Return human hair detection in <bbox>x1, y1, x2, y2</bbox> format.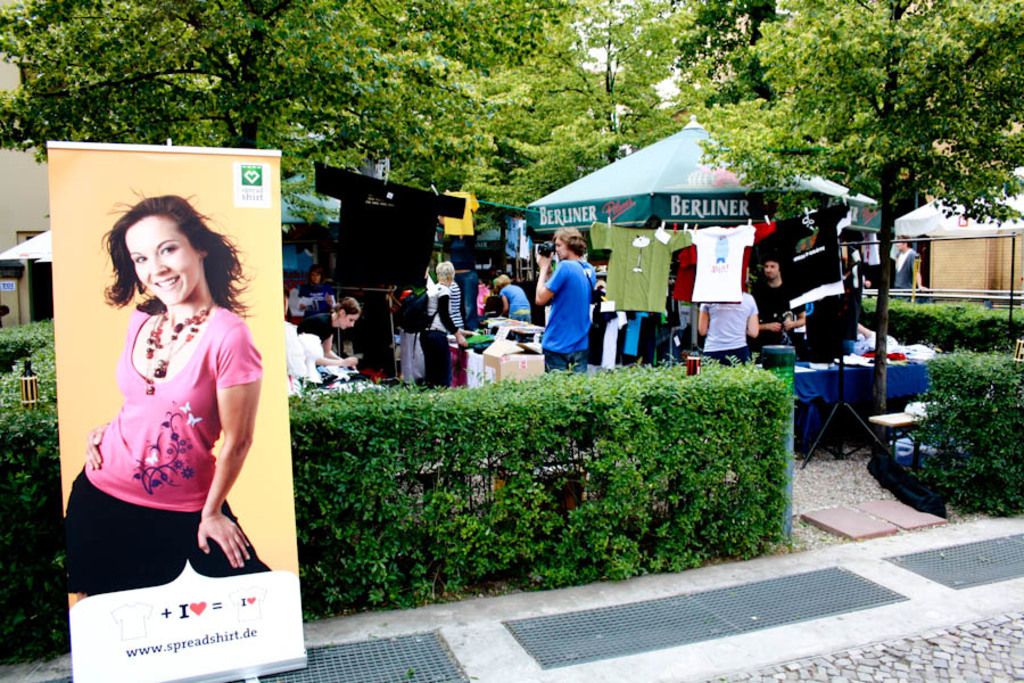
<bbox>761, 252, 786, 274</bbox>.
